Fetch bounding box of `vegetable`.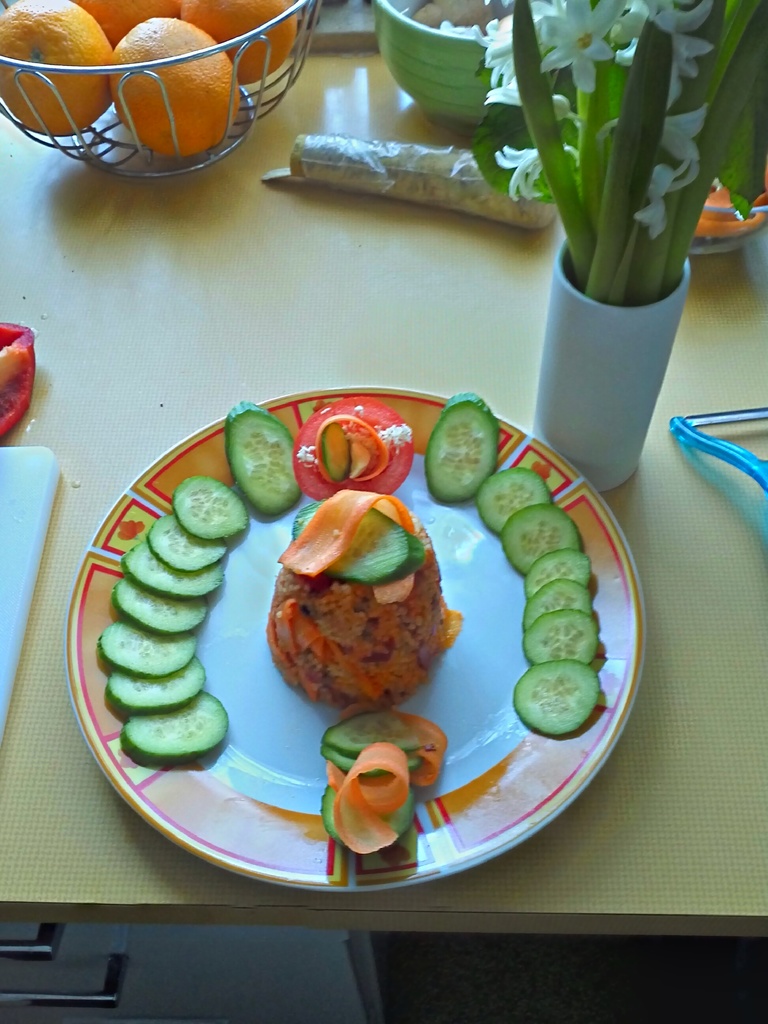
Bbox: BBox(320, 507, 433, 584).
